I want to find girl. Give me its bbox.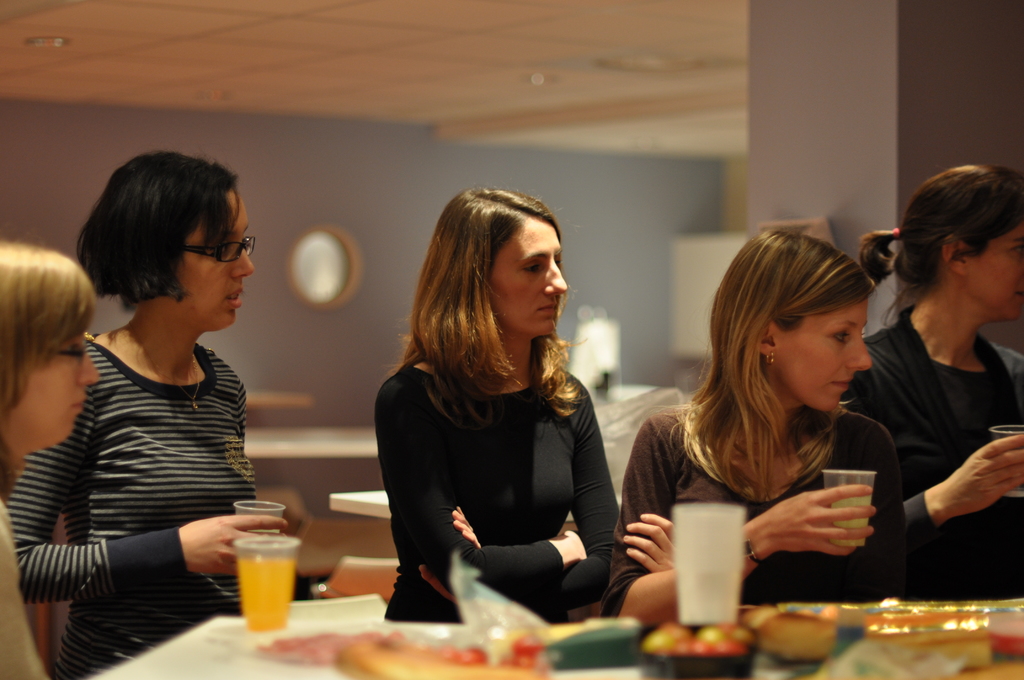
9, 139, 287, 679.
